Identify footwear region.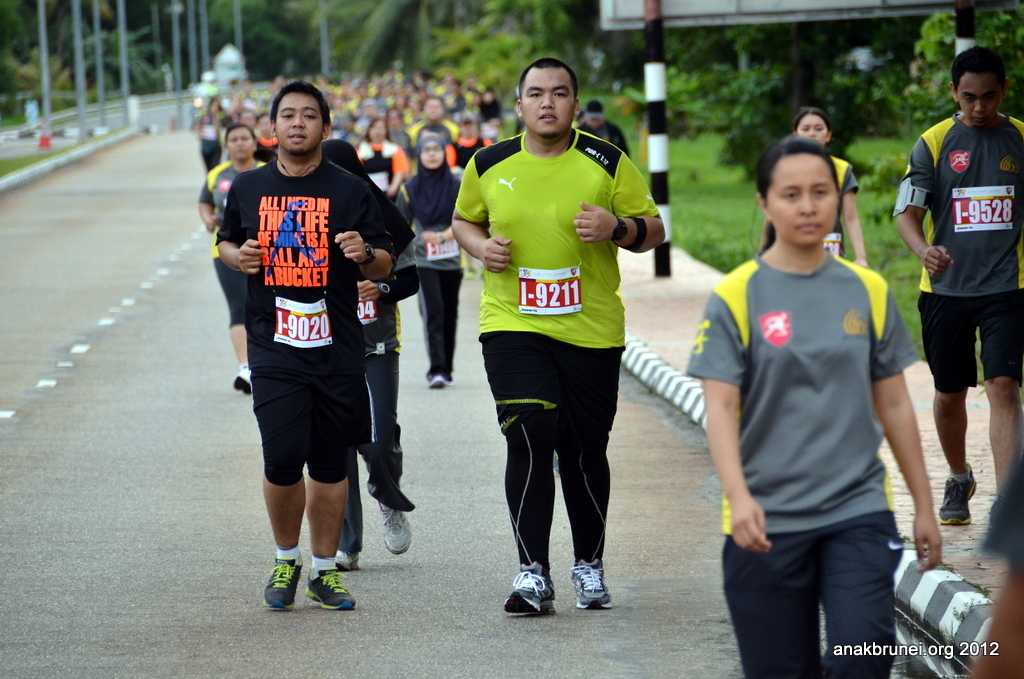
Region: bbox=(567, 558, 610, 613).
